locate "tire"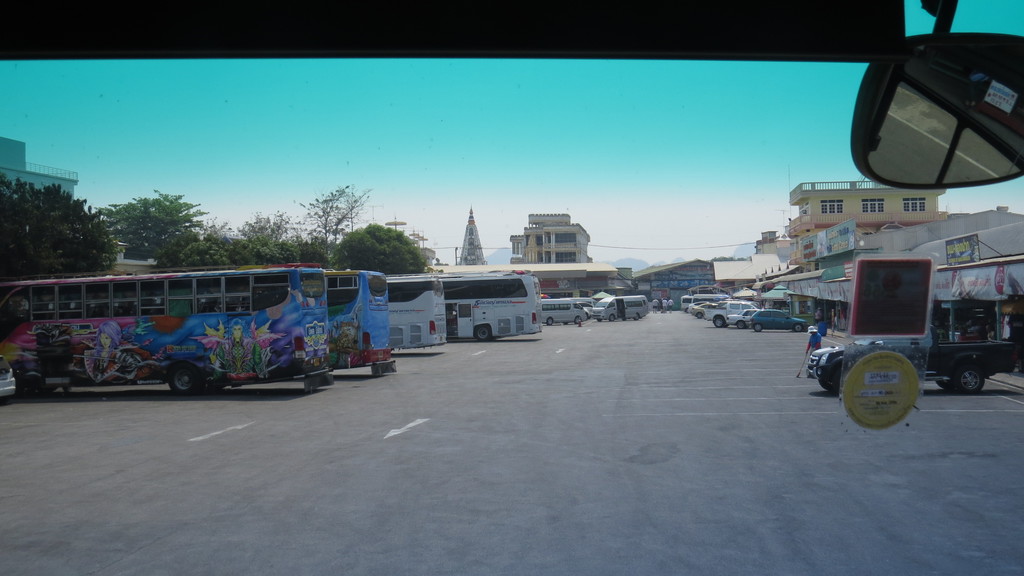
locate(819, 362, 845, 392)
